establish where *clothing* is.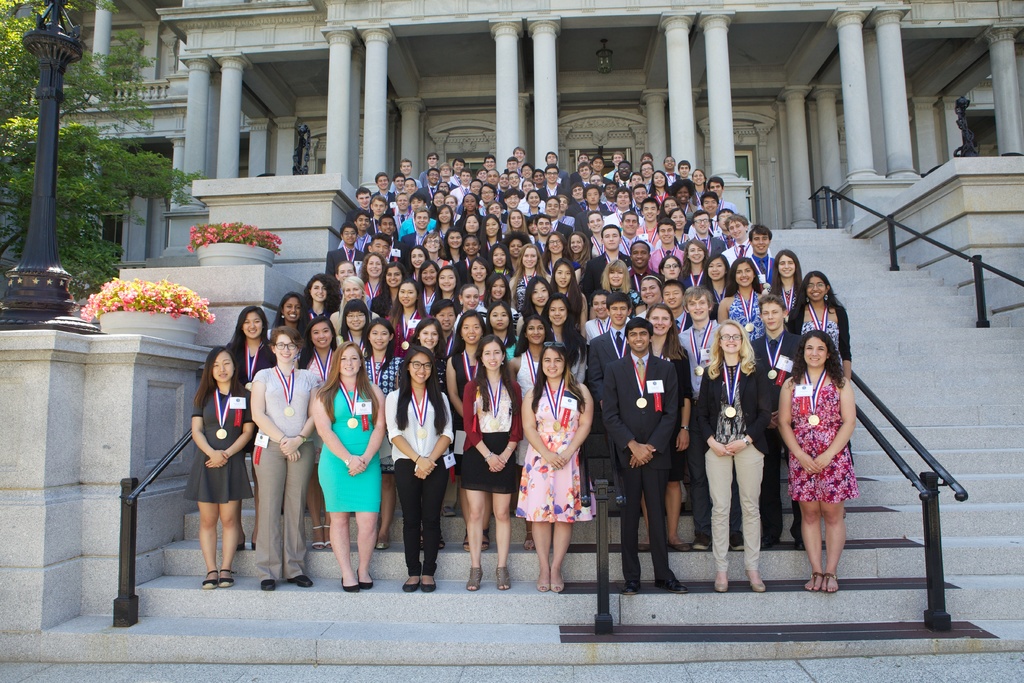
Established at (left=687, top=363, right=755, bottom=577).
